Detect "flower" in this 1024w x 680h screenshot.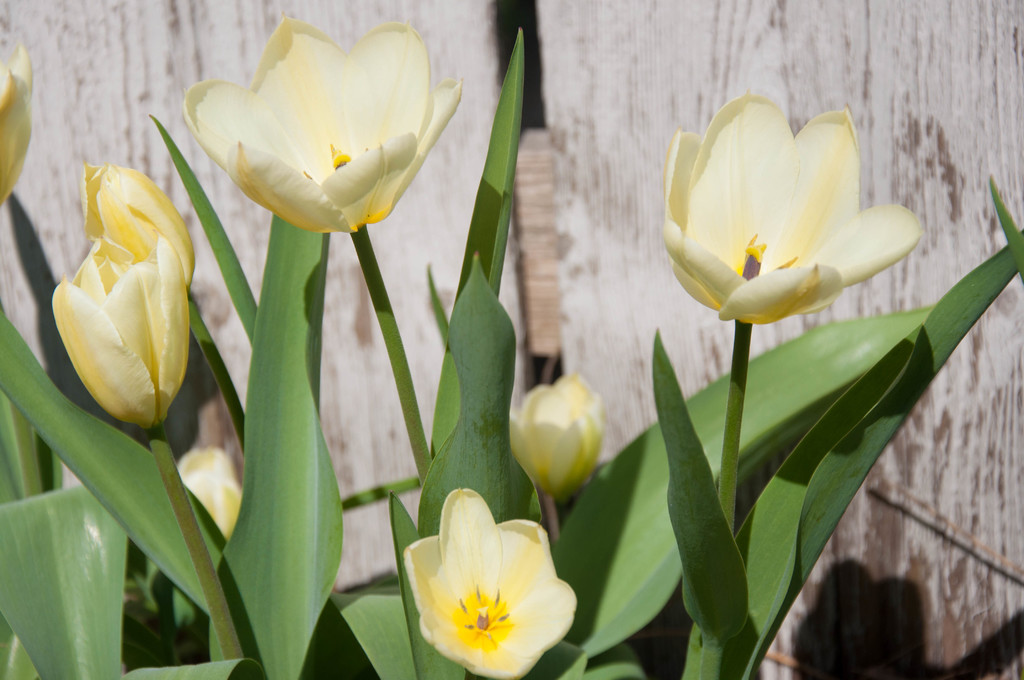
Detection: (x1=175, y1=438, x2=240, y2=534).
